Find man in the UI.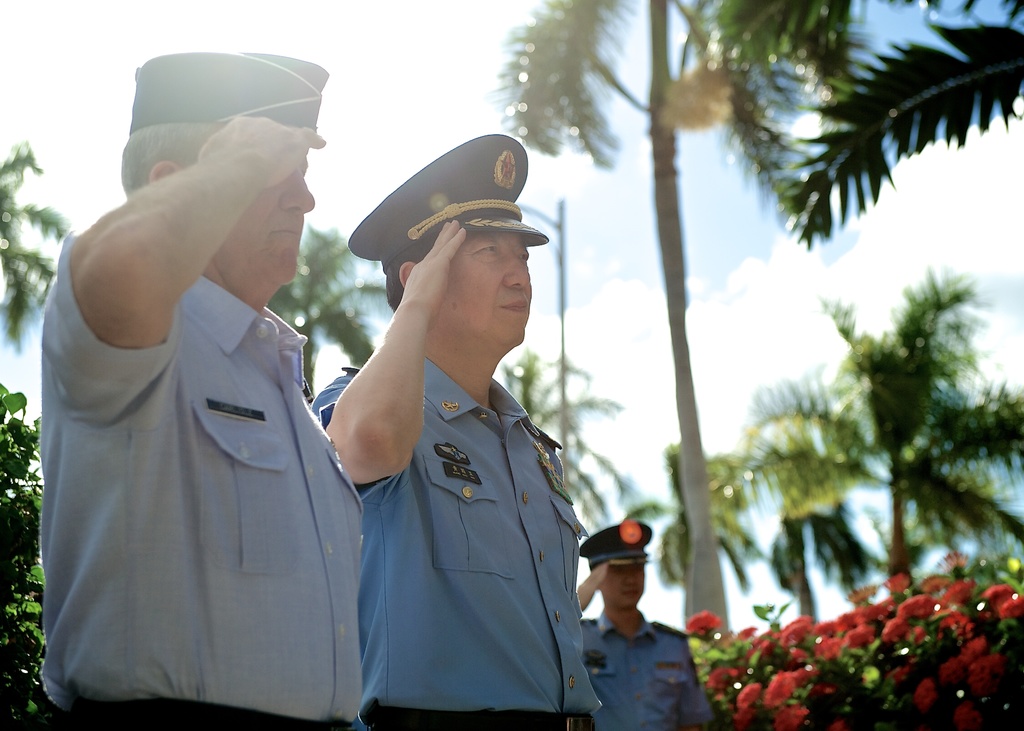
UI element at bbox=(311, 127, 606, 730).
